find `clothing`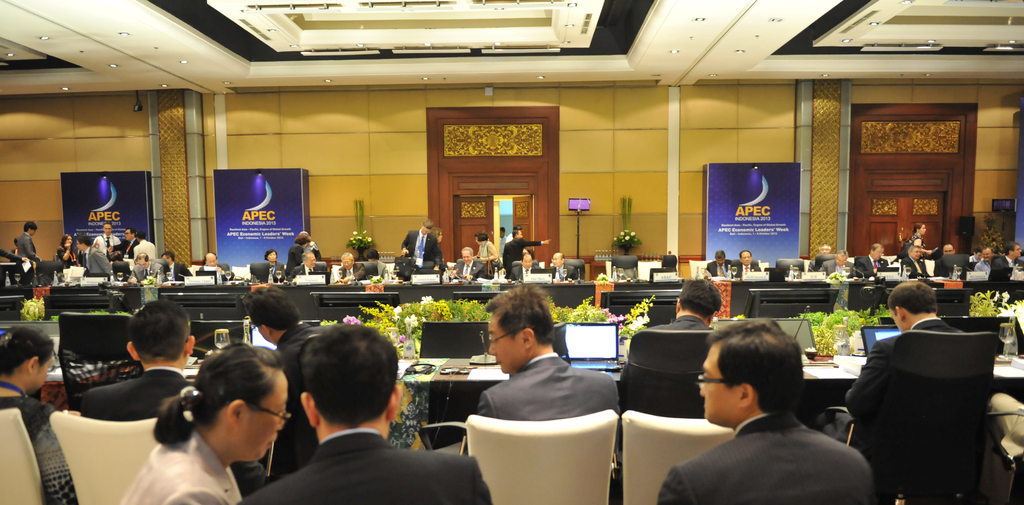
[703, 259, 733, 280]
